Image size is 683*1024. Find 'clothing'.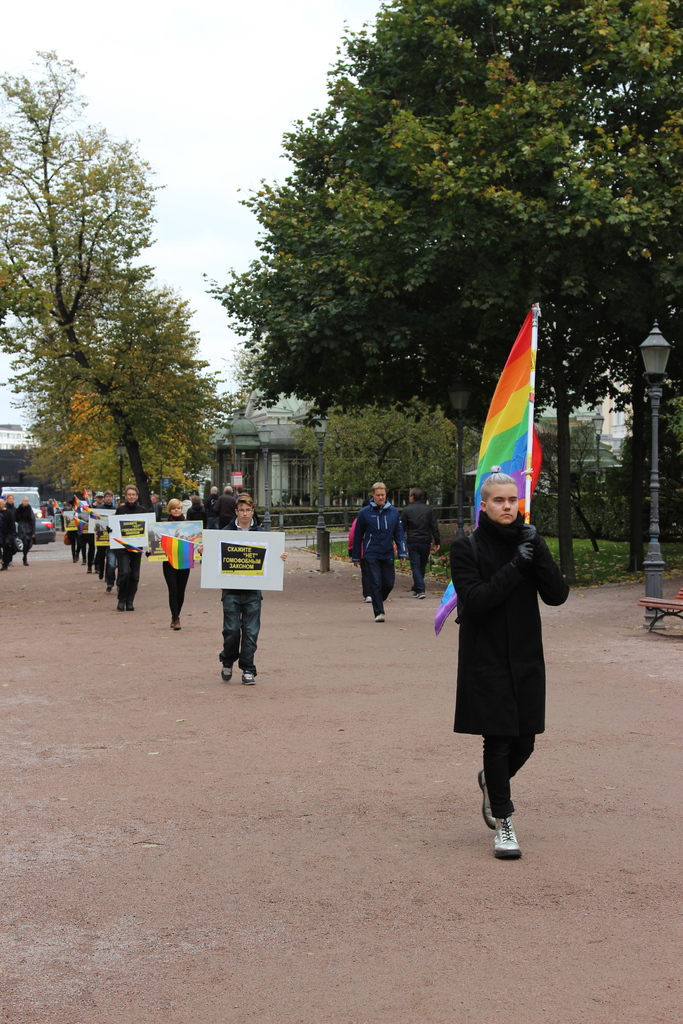
(164,516,197,620).
